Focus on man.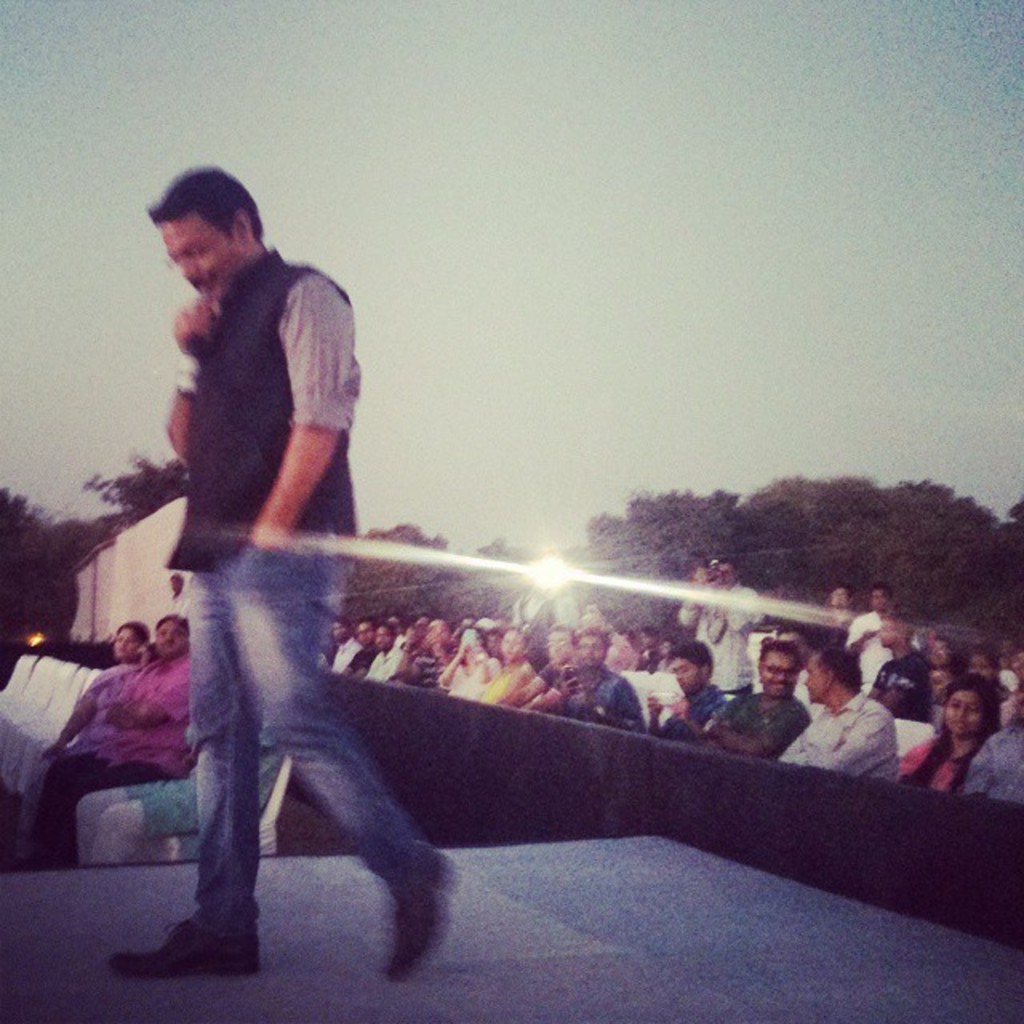
Focused at 712 629 818 760.
